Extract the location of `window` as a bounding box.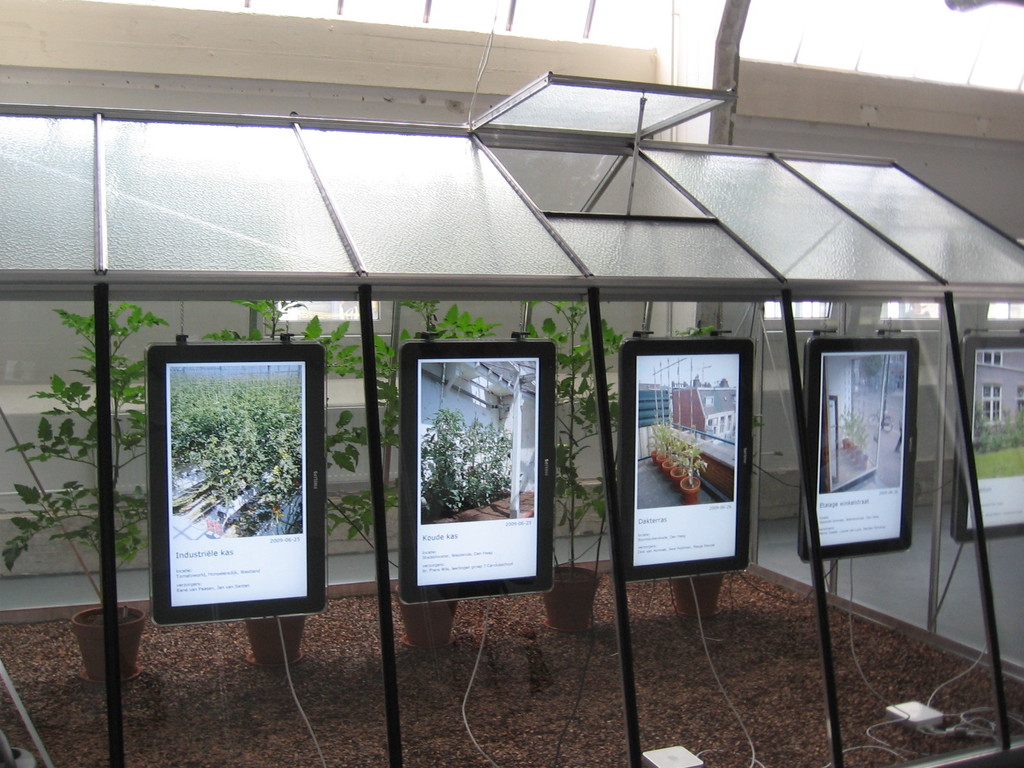
{"x1": 988, "y1": 300, "x2": 1023, "y2": 321}.
